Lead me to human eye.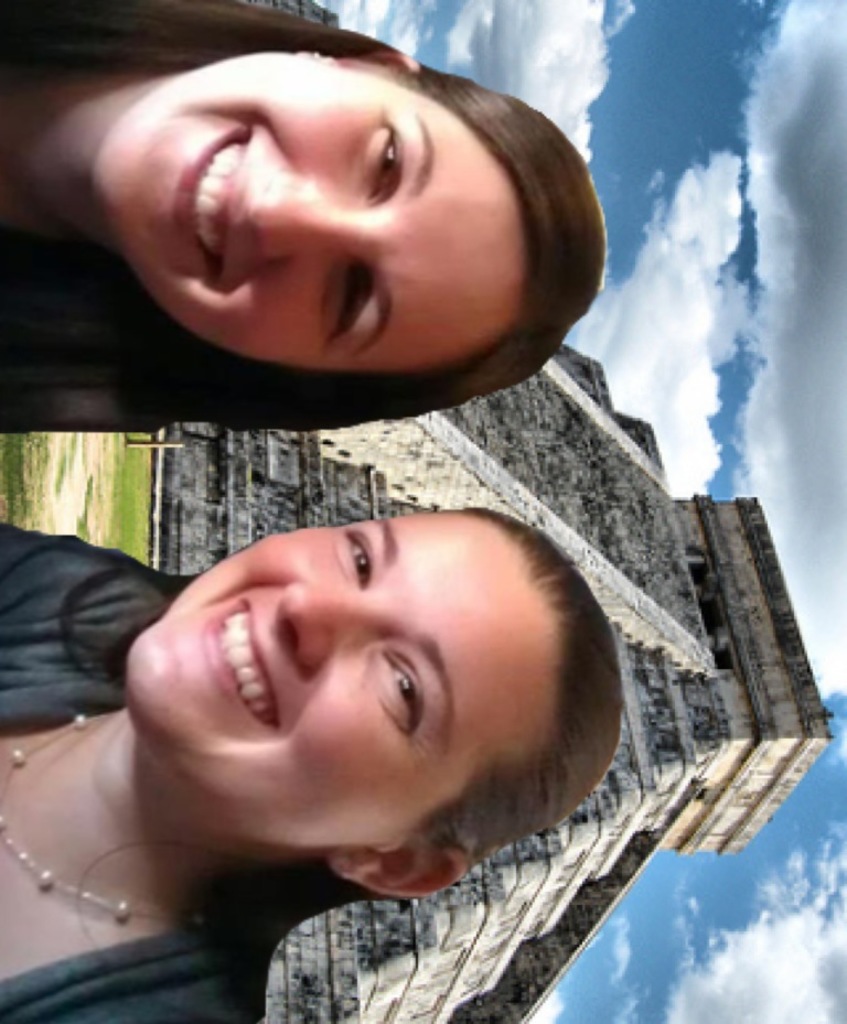
Lead to left=361, top=650, right=459, bottom=754.
